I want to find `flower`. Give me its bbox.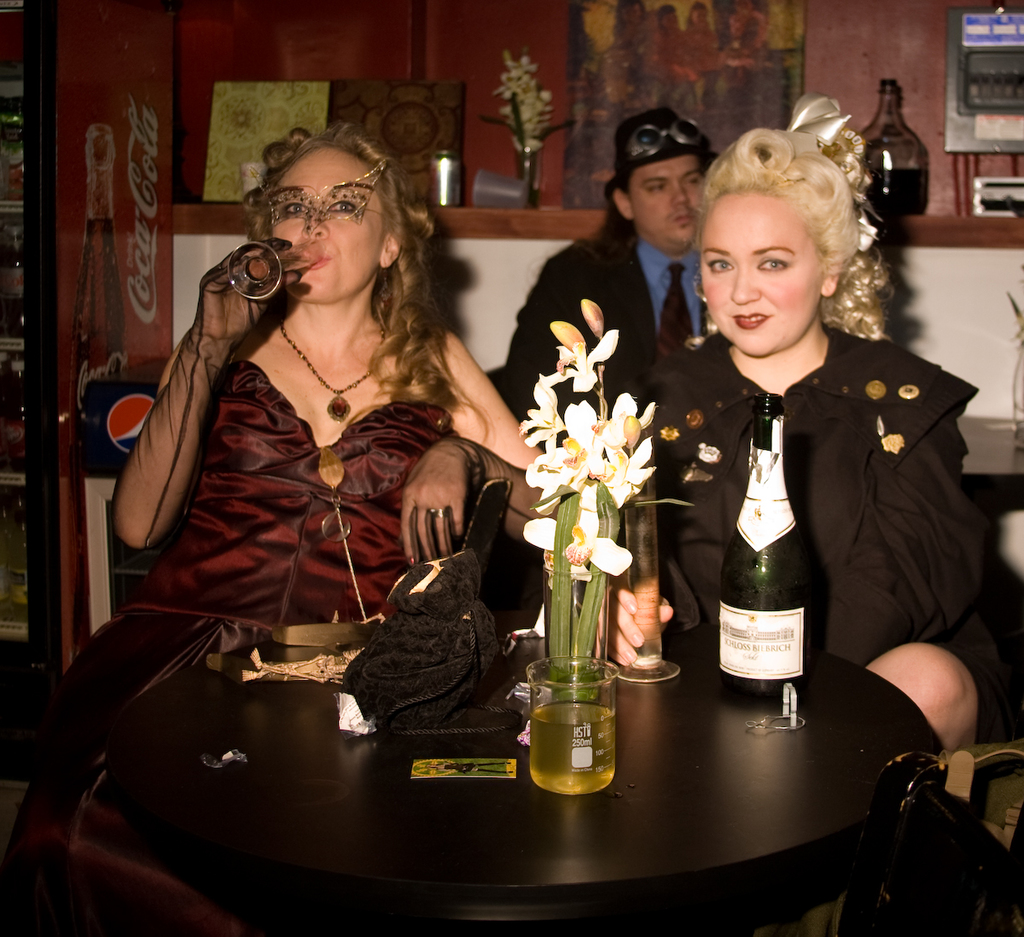
box(520, 499, 631, 559).
